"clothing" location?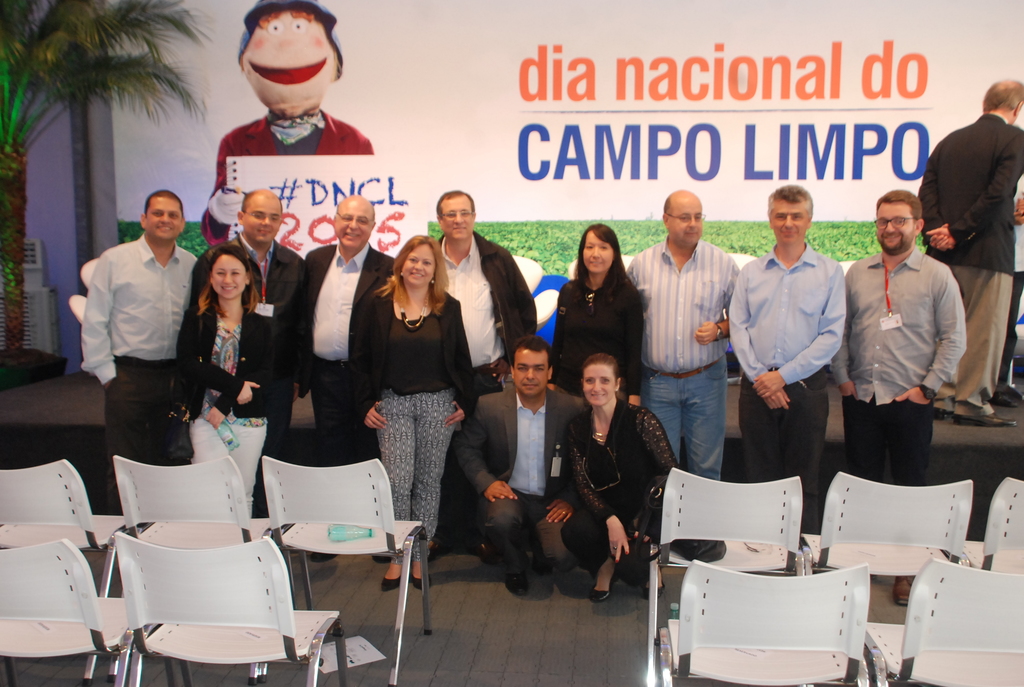
{"left": 200, "top": 114, "right": 377, "bottom": 246}
